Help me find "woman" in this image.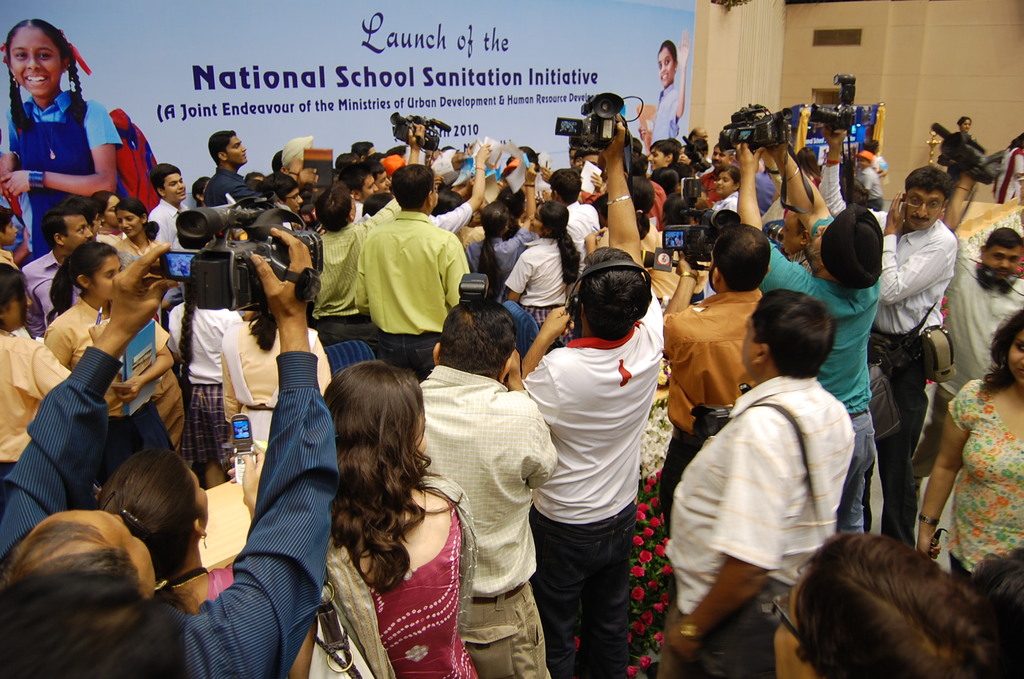
Found it: rect(499, 198, 582, 349).
